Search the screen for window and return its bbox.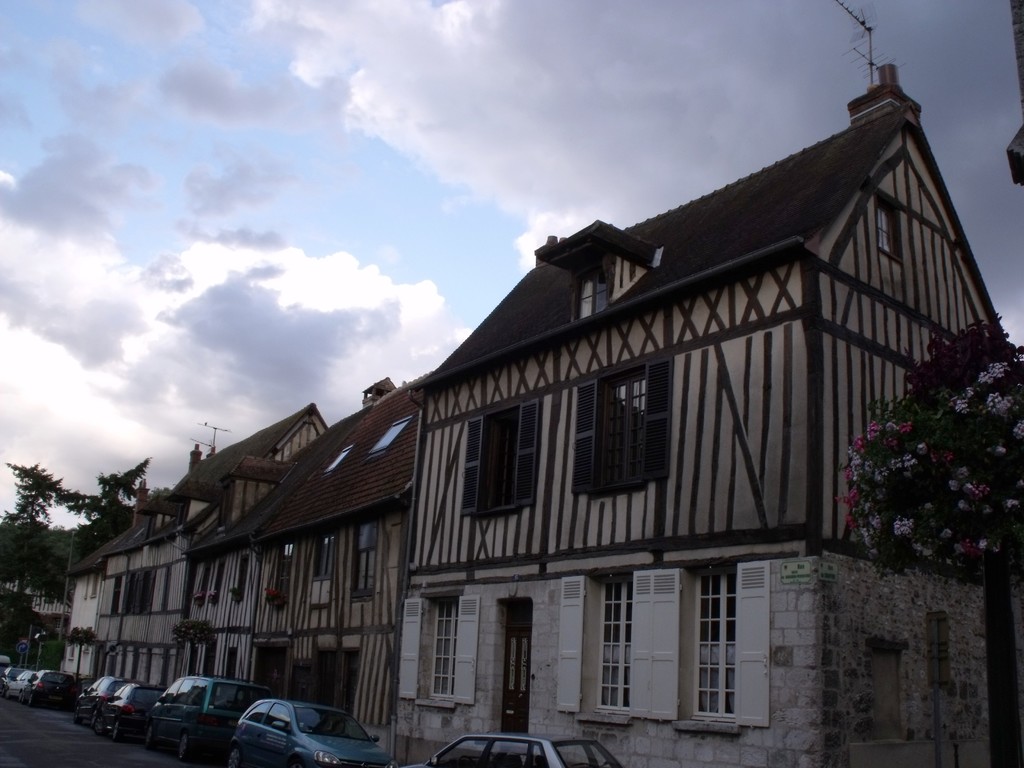
Found: x1=575, y1=260, x2=617, y2=323.
